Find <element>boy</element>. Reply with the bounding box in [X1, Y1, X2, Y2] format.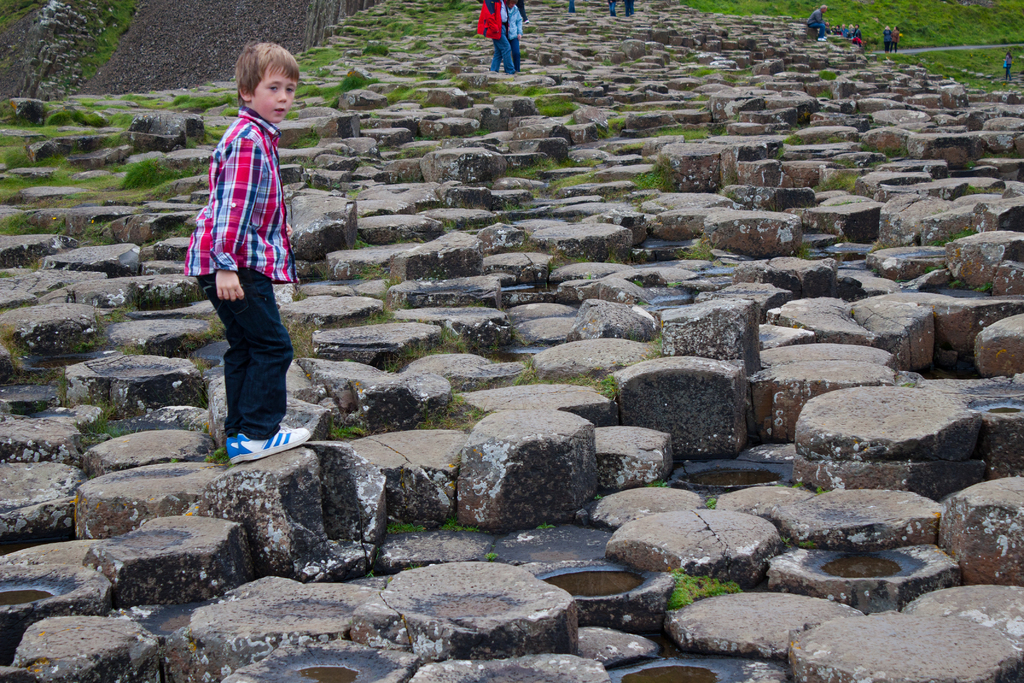
[178, 33, 312, 462].
